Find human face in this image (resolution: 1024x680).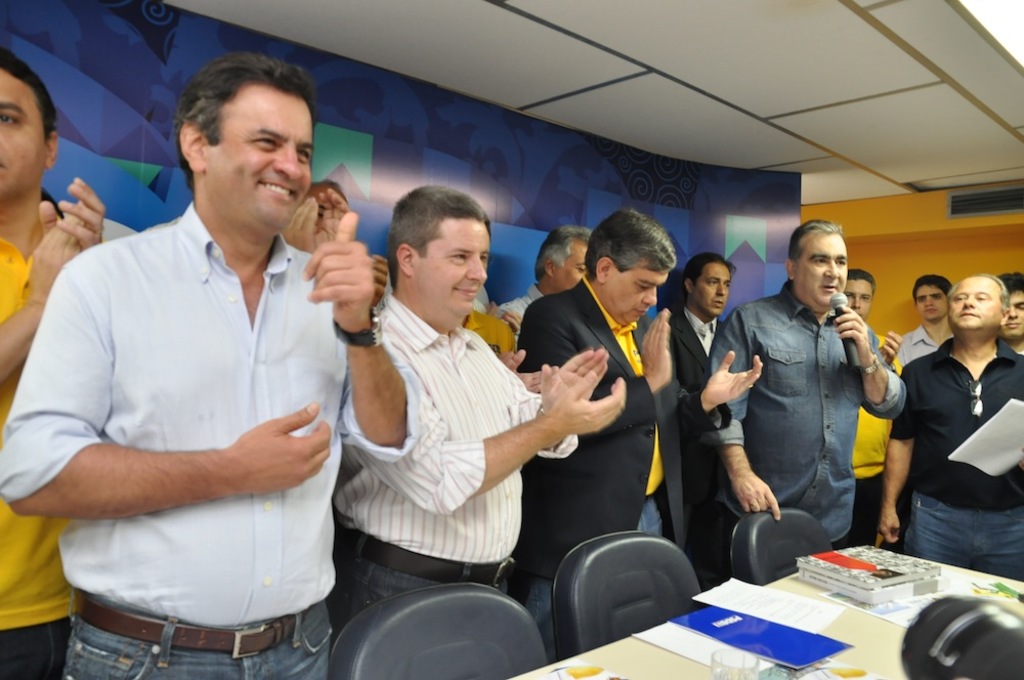
Rect(612, 270, 673, 326).
